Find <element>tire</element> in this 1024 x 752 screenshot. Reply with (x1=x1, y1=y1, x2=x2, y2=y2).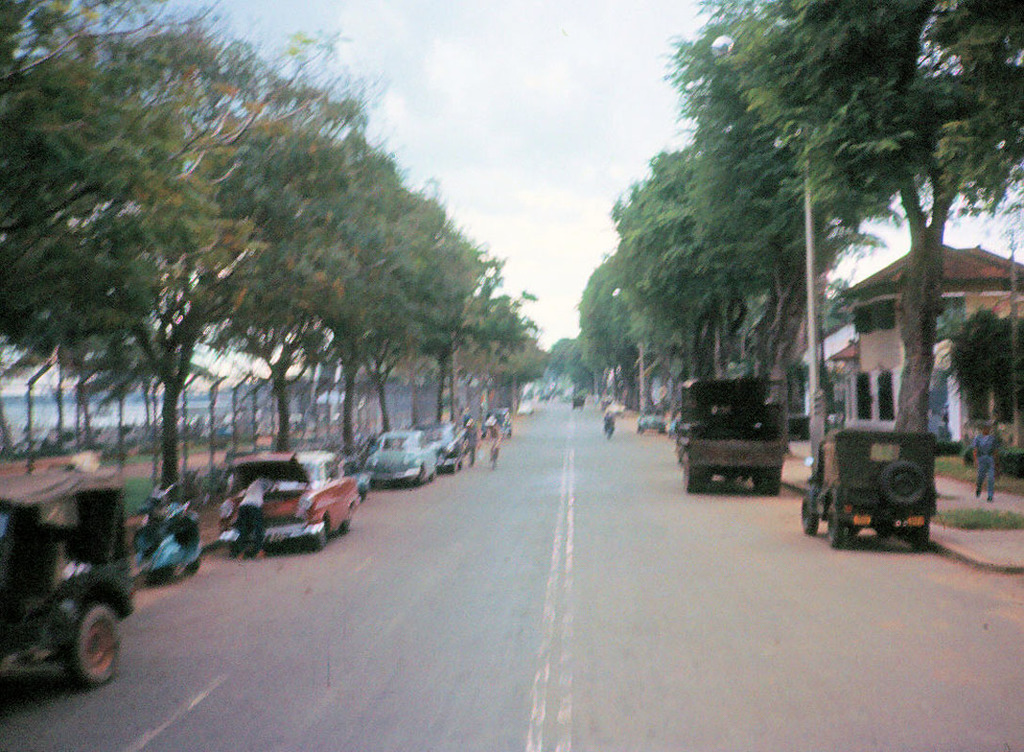
(x1=911, y1=519, x2=929, y2=550).
